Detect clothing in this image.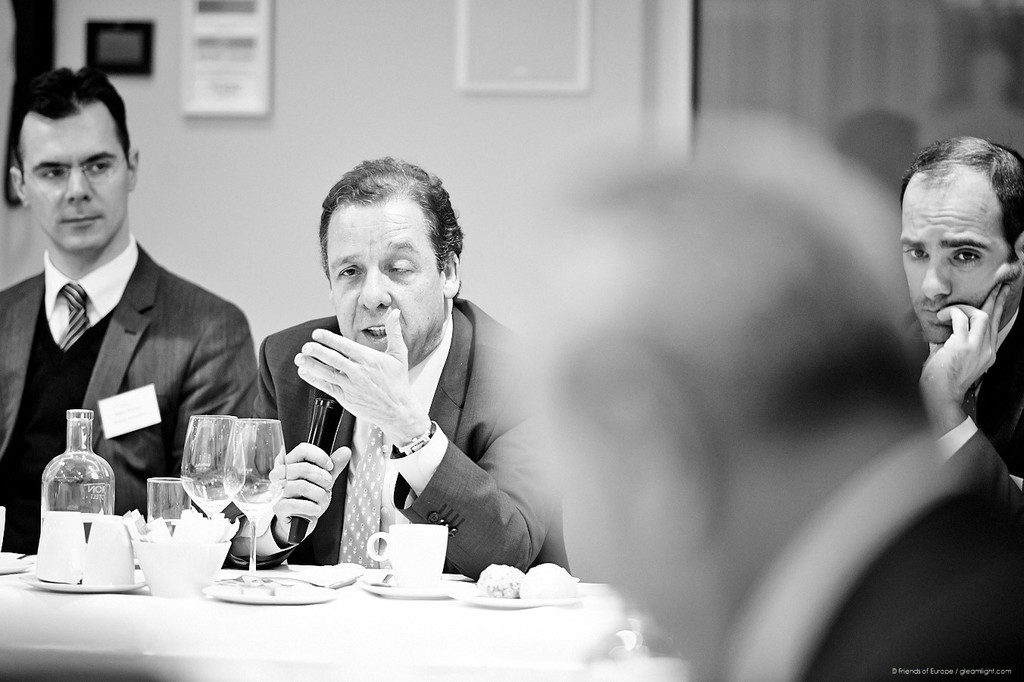
Detection: rect(932, 332, 1023, 508).
